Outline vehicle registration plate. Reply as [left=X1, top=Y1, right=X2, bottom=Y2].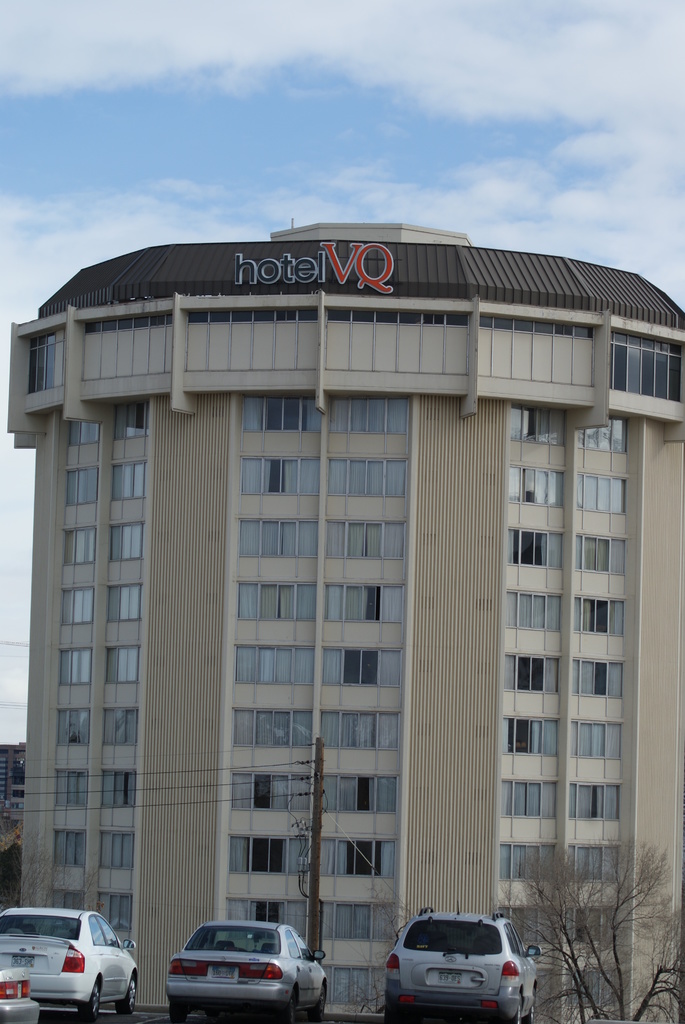
[left=14, top=956, right=35, bottom=970].
